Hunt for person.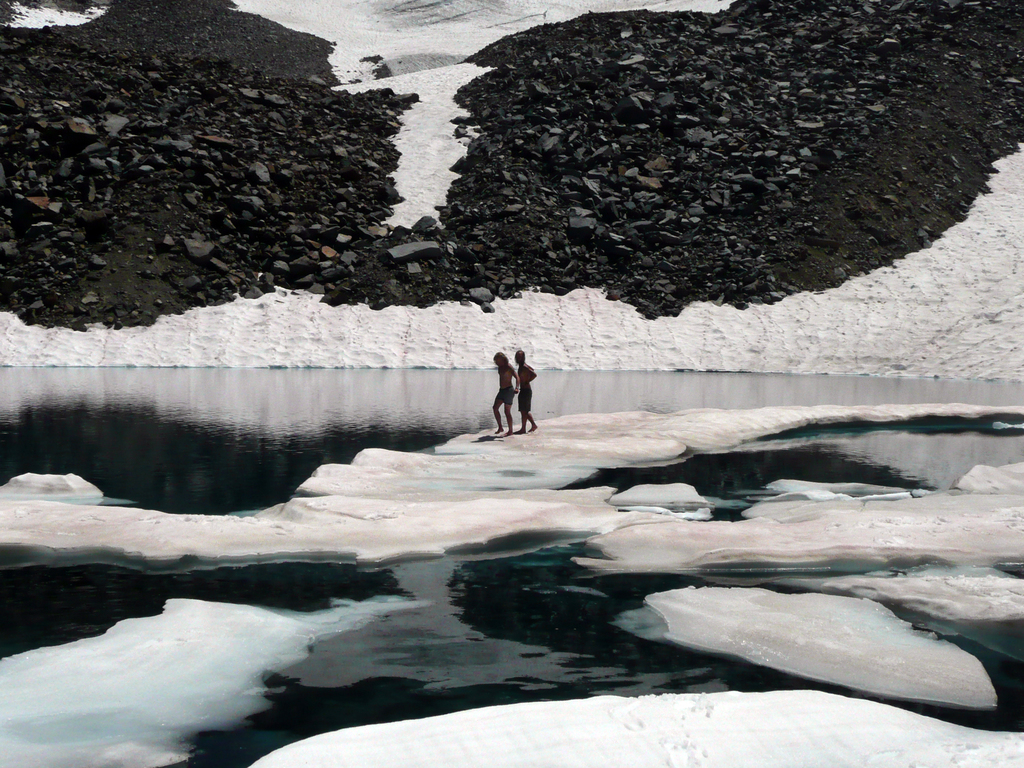
Hunted down at 516:352:542:431.
